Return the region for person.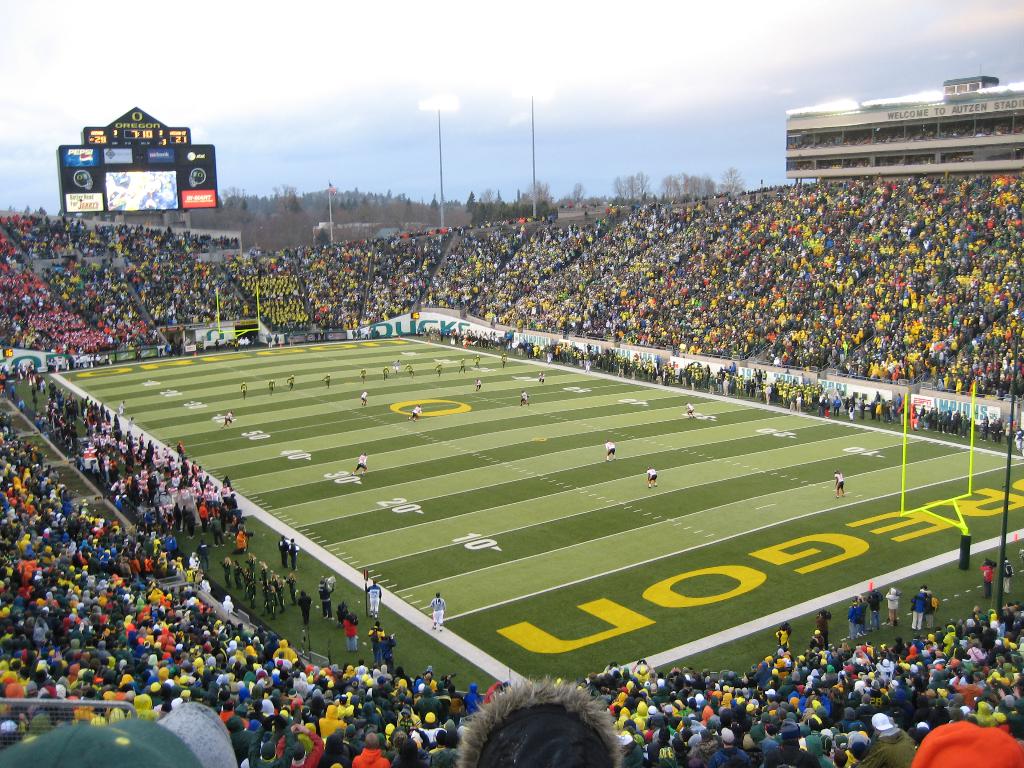
(435,363,442,376).
